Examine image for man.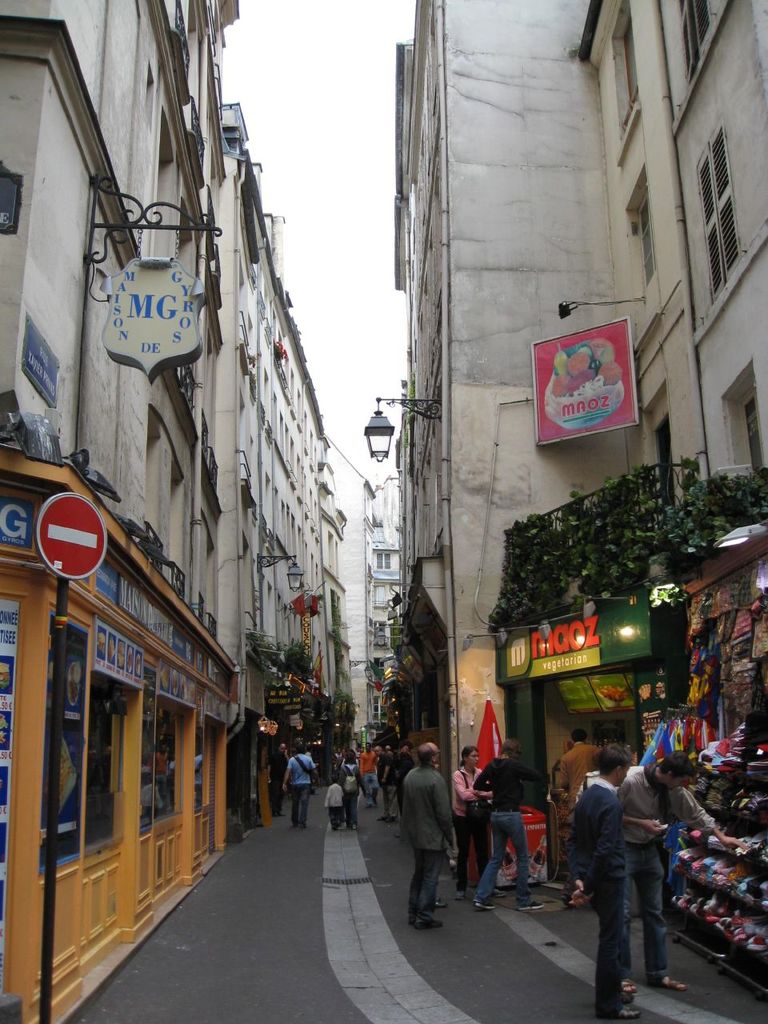
Examination result: pyautogui.locateOnScreen(279, 744, 317, 828).
